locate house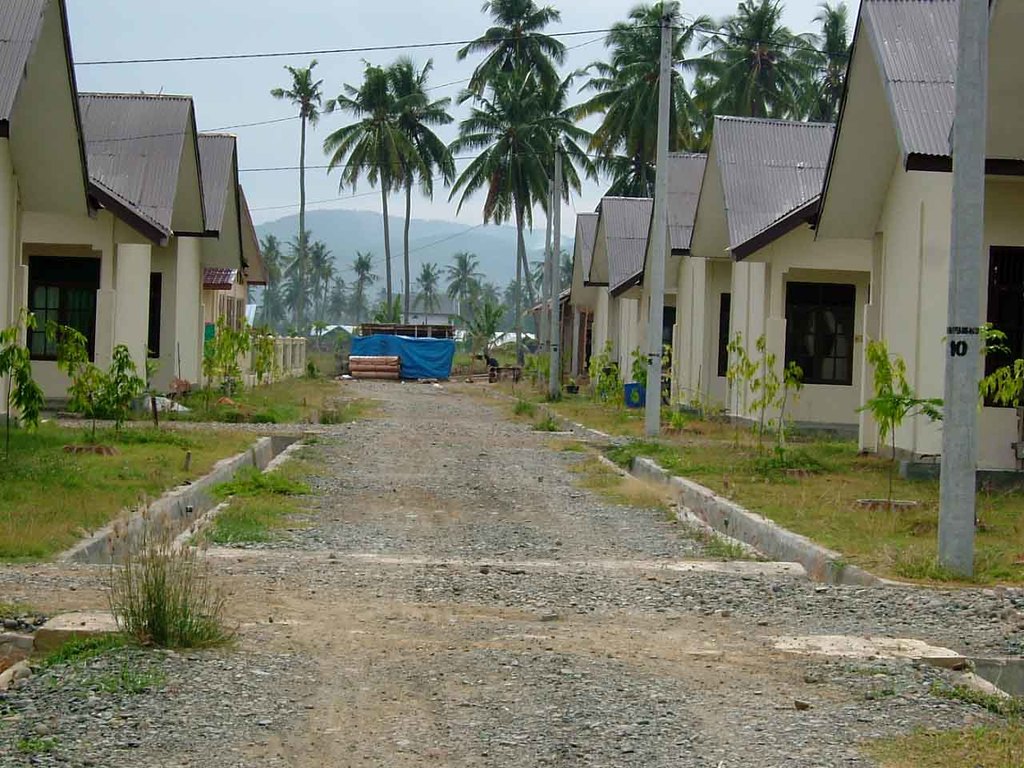
x1=27, y1=90, x2=207, y2=398
